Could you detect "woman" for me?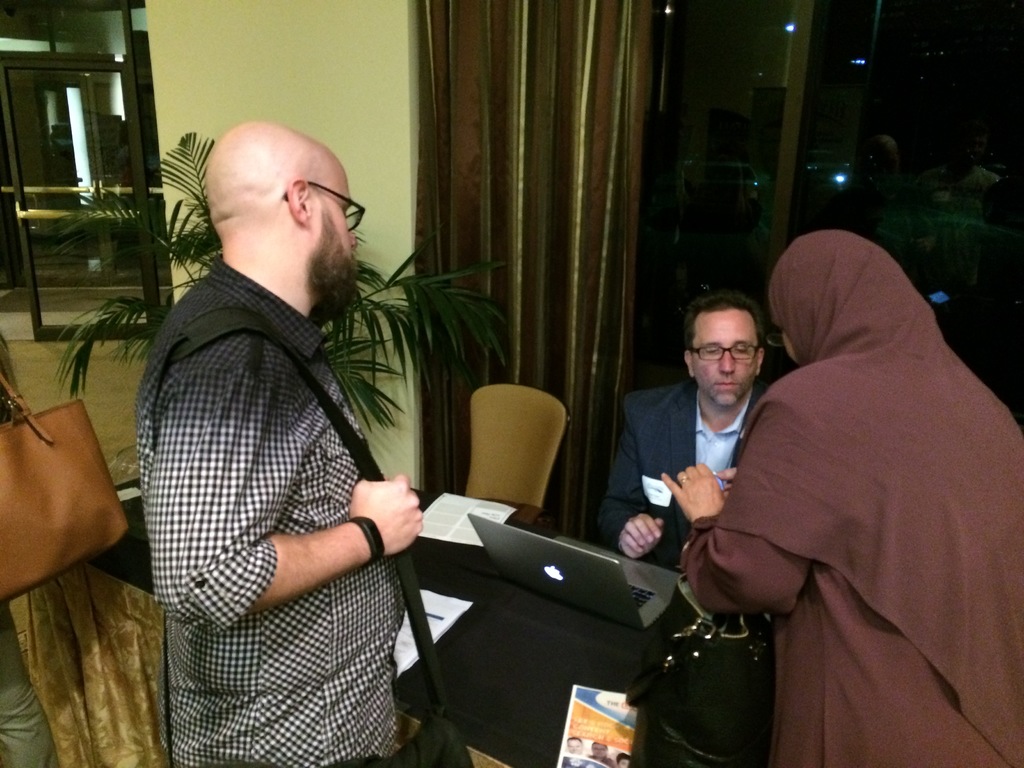
Detection result: 700, 191, 998, 767.
